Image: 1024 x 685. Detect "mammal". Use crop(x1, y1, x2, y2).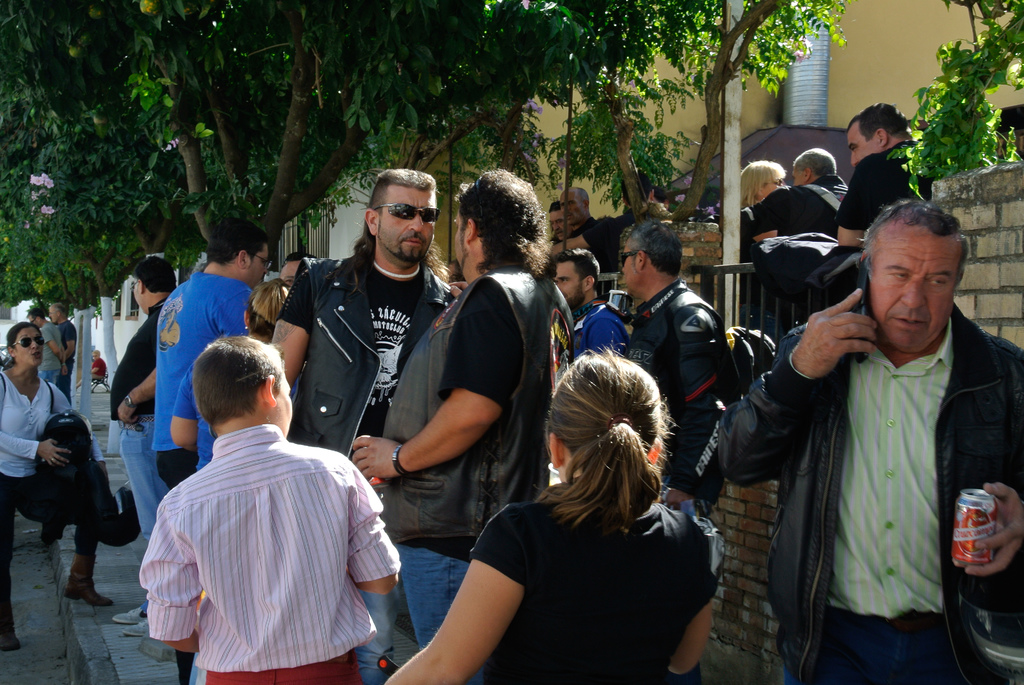
crop(113, 254, 181, 638).
